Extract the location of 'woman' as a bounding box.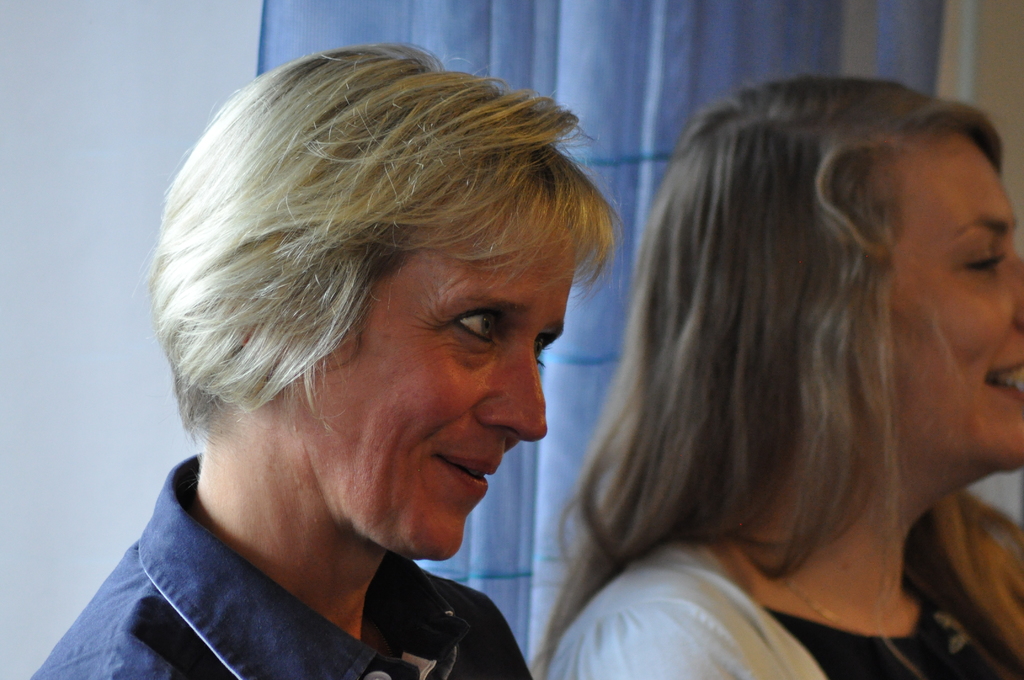
<box>509,48,1023,670</box>.
